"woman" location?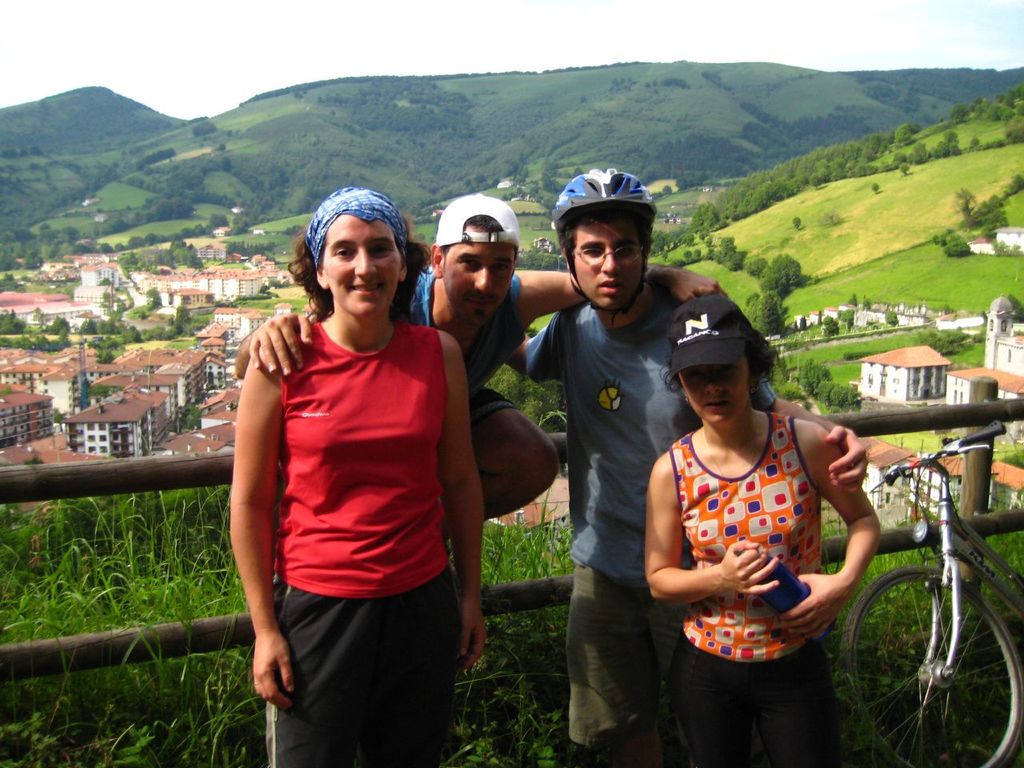
{"x1": 224, "y1": 174, "x2": 489, "y2": 749}
